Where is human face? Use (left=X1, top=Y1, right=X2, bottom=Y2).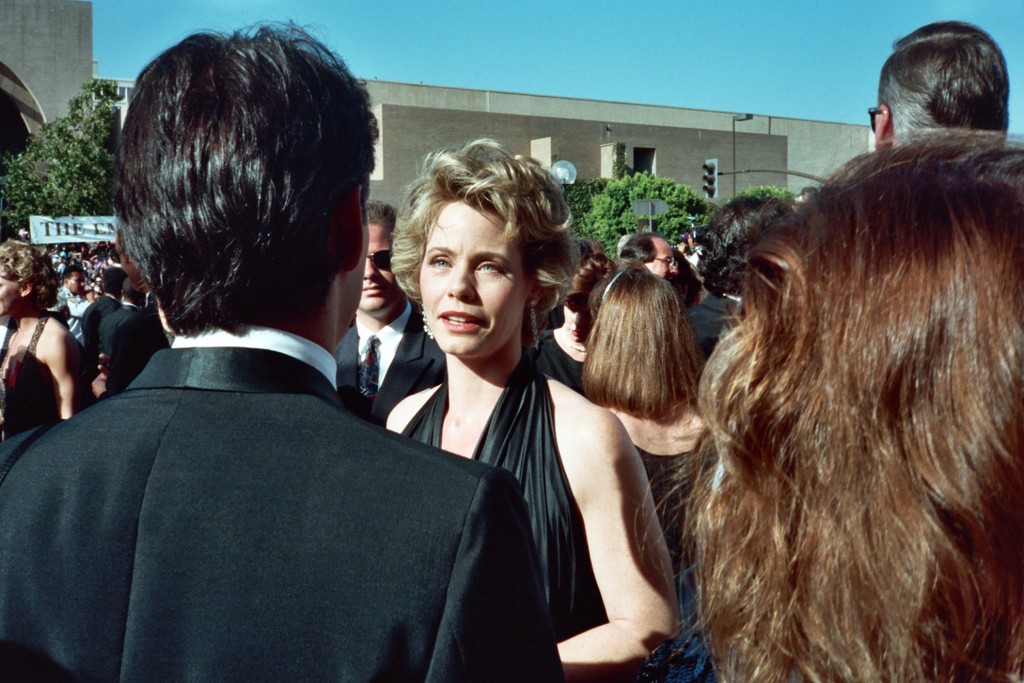
(left=646, top=235, right=677, bottom=277).
